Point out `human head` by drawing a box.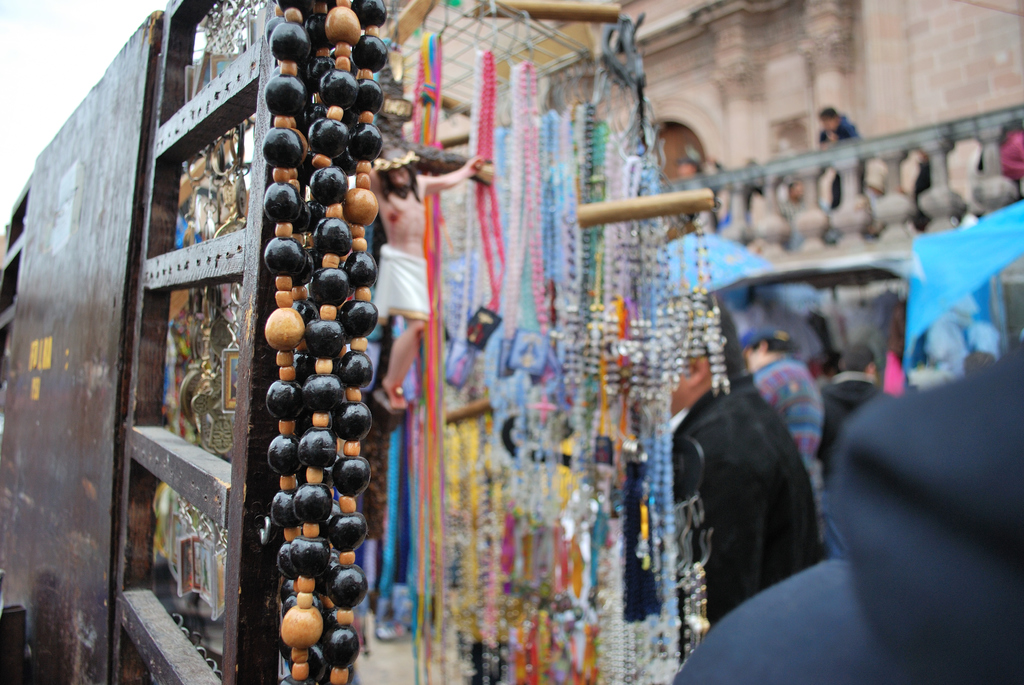
{"left": 818, "top": 106, "right": 840, "bottom": 132}.
